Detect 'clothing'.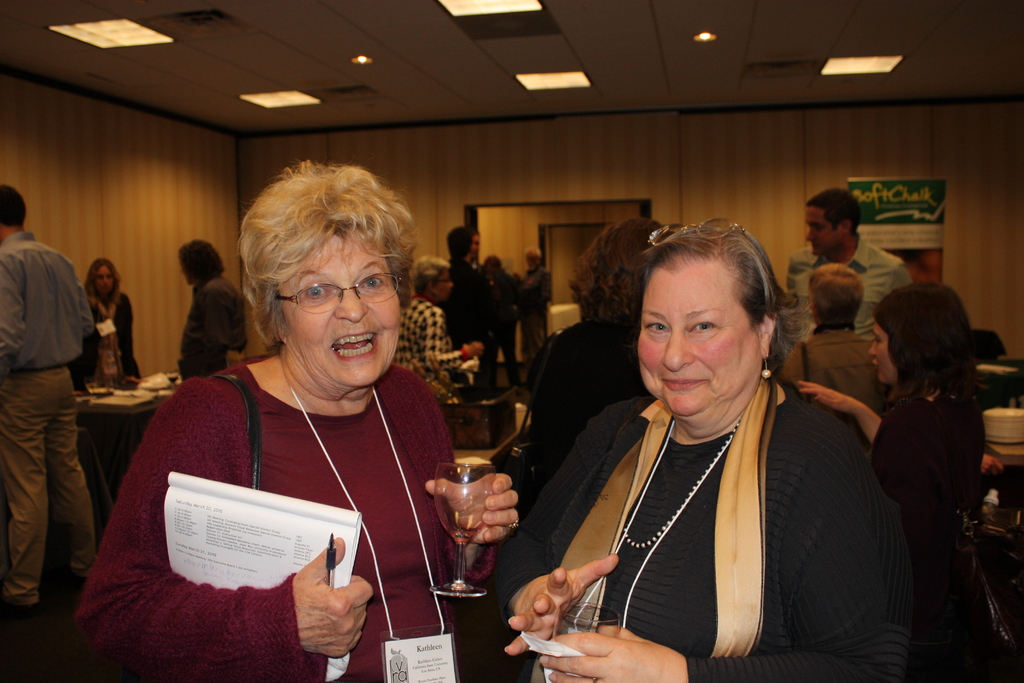
Detected at [left=0, top=231, right=98, bottom=609].
